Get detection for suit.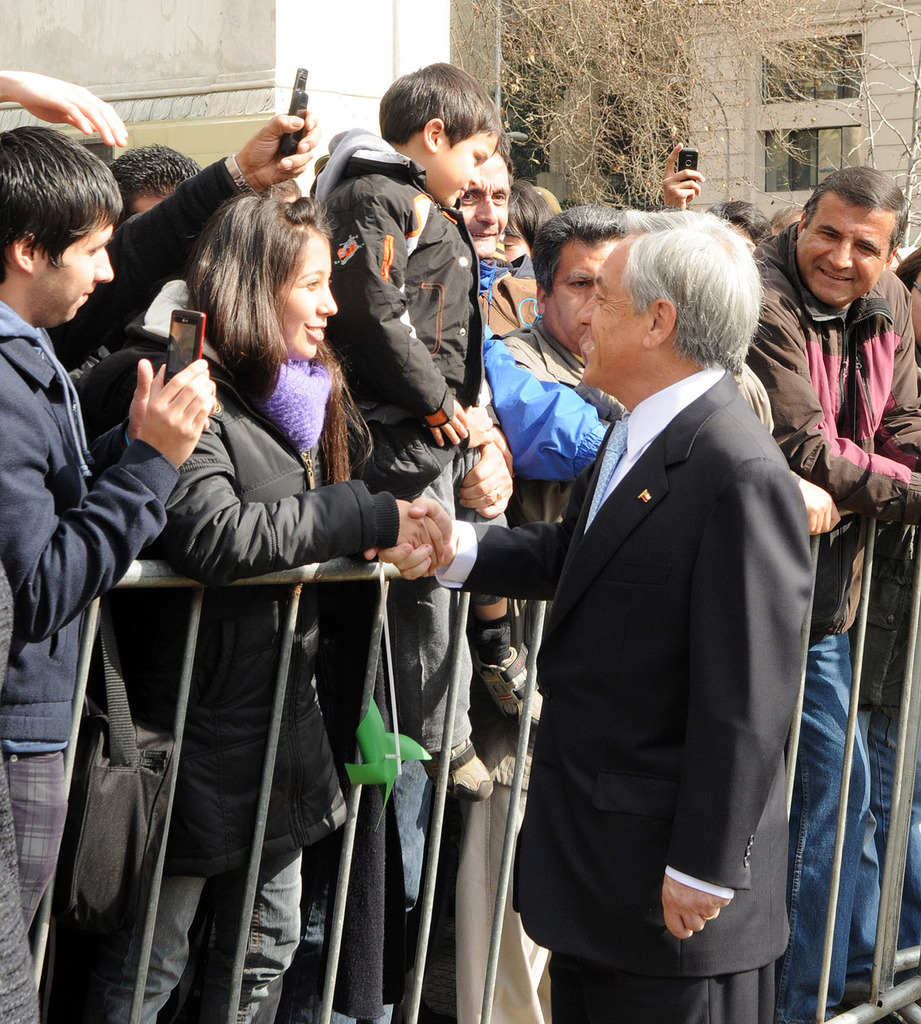
Detection: select_region(487, 218, 849, 1019).
